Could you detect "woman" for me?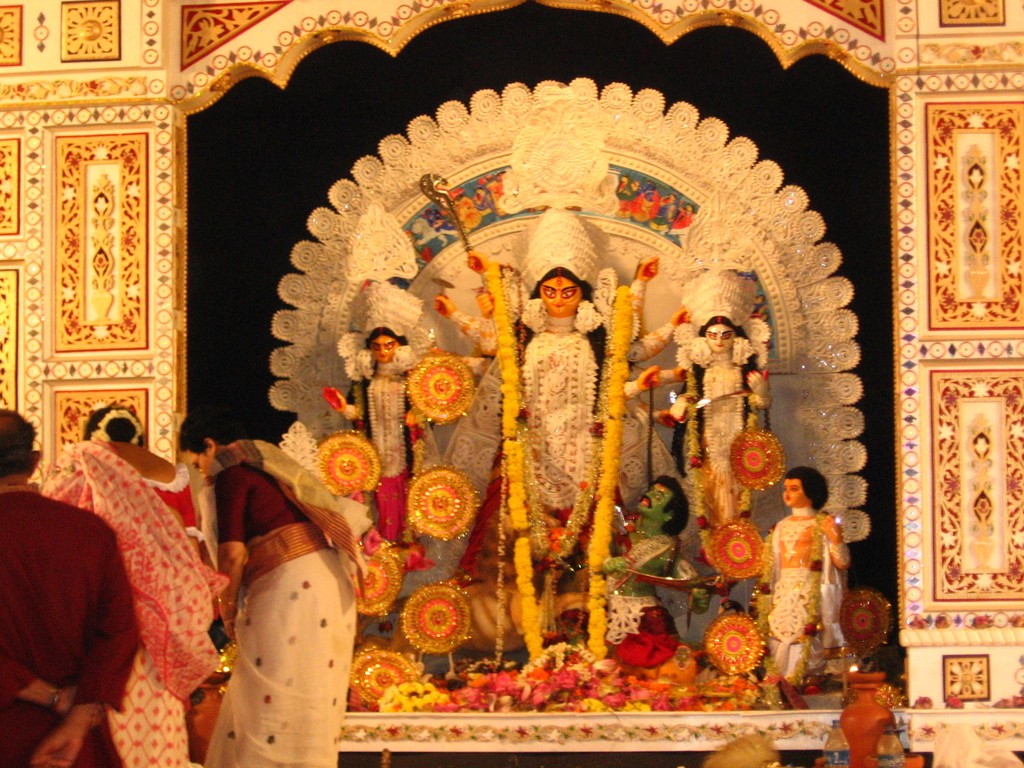
Detection result: locate(321, 273, 456, 550).
